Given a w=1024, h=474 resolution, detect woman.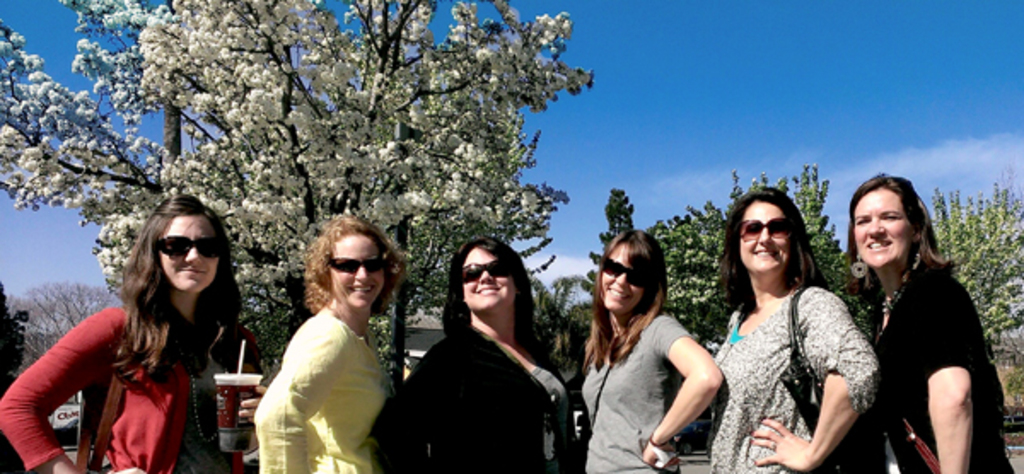
241:223:413:465.
